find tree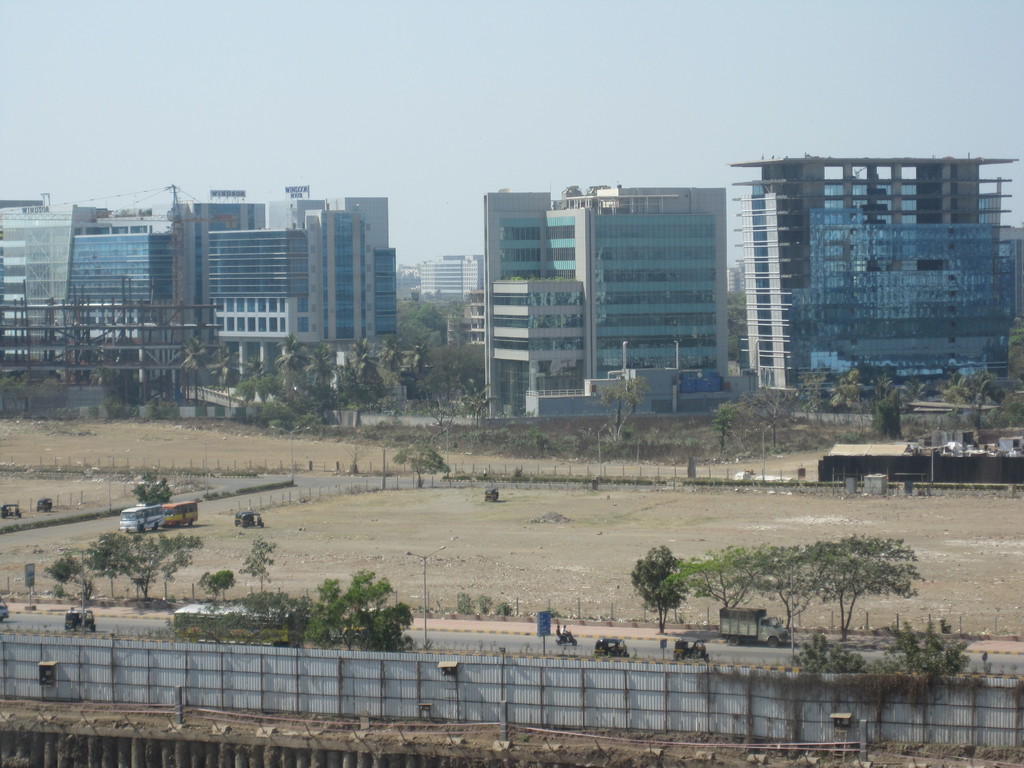
Rect(241, 532, 285, 606)
